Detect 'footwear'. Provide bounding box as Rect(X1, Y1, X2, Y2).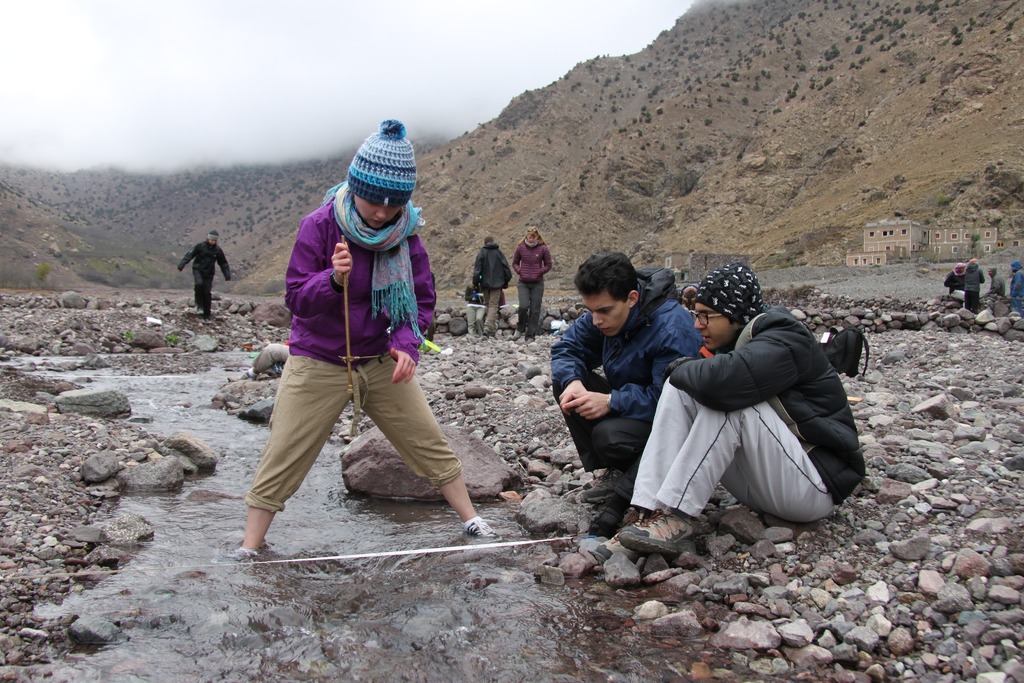
Rect(619, 502, 695, 554).
